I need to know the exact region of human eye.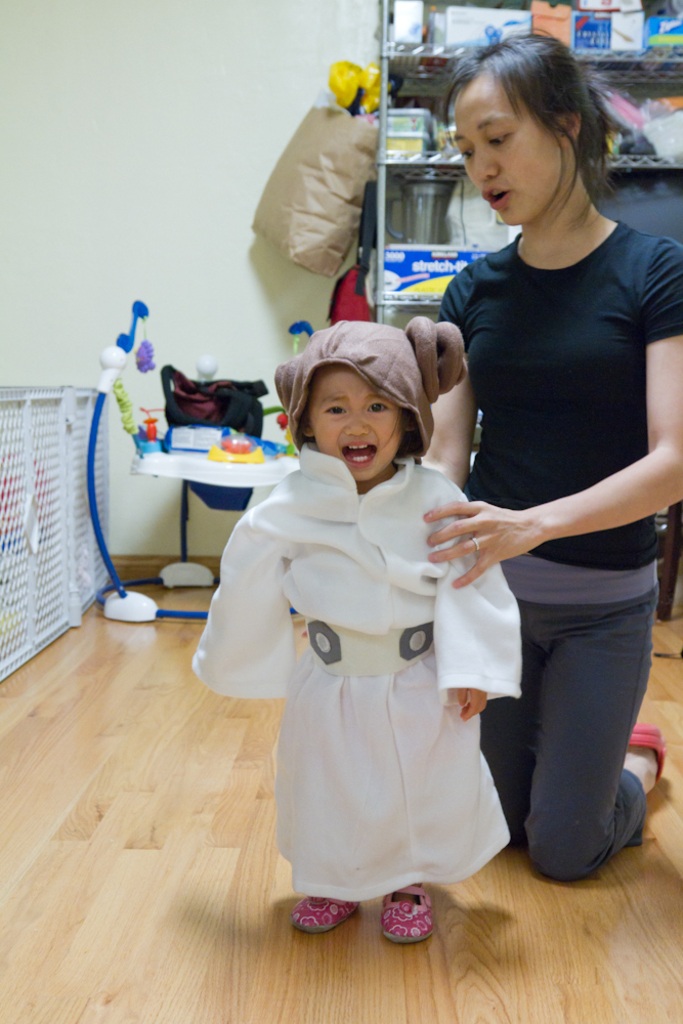
Region: x1=484, y1=127, x2=514, y2=150.
